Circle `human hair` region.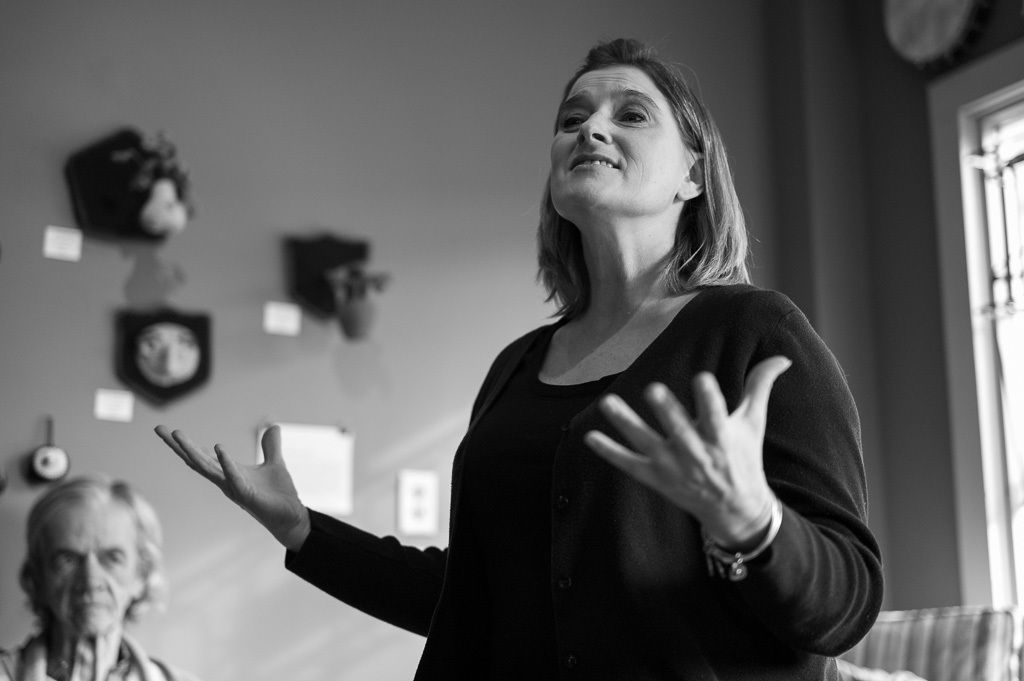
Region: Rect(540, 36, 741, 337).
